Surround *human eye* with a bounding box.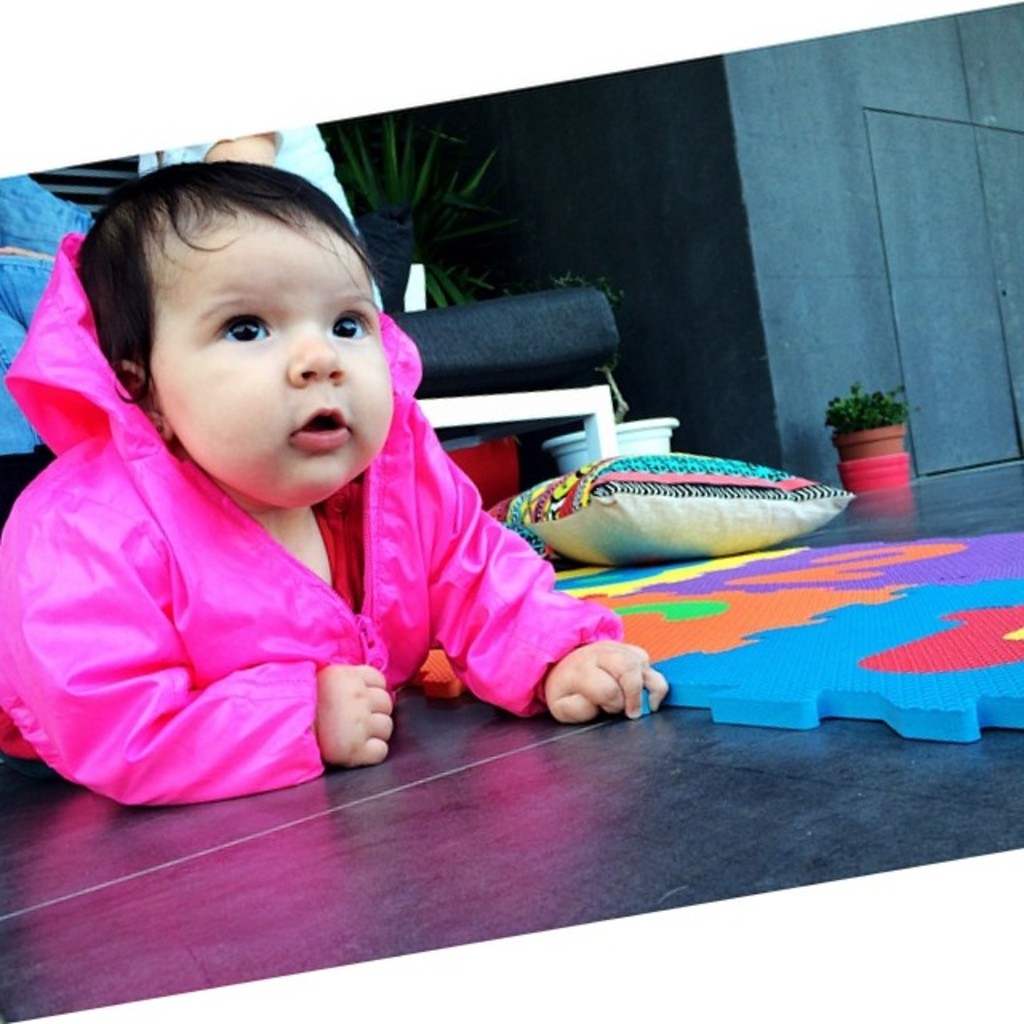
331, 306, 381, 344.
